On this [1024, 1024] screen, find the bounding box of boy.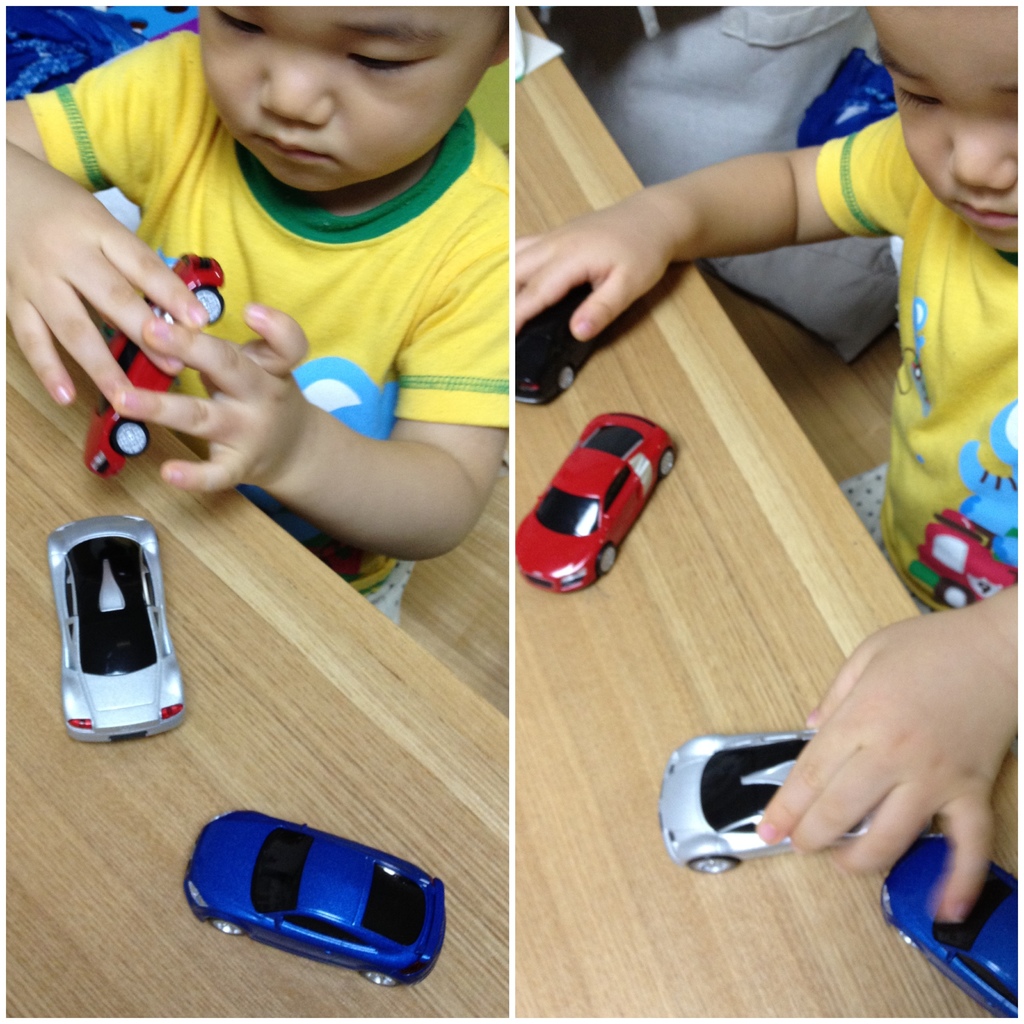
Bounding box: {"left": 506, "top": 1, "right": 1023, "bottom": 939}.
